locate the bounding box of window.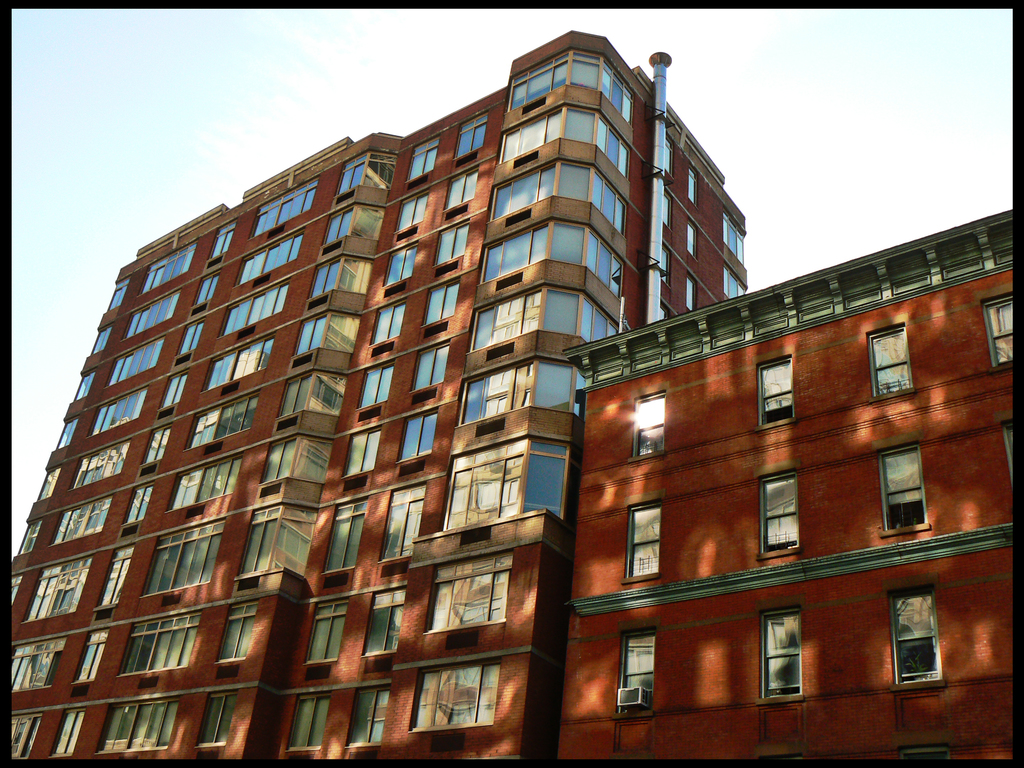
Bounding box: <region>625, 491, 662, 587</region>.
